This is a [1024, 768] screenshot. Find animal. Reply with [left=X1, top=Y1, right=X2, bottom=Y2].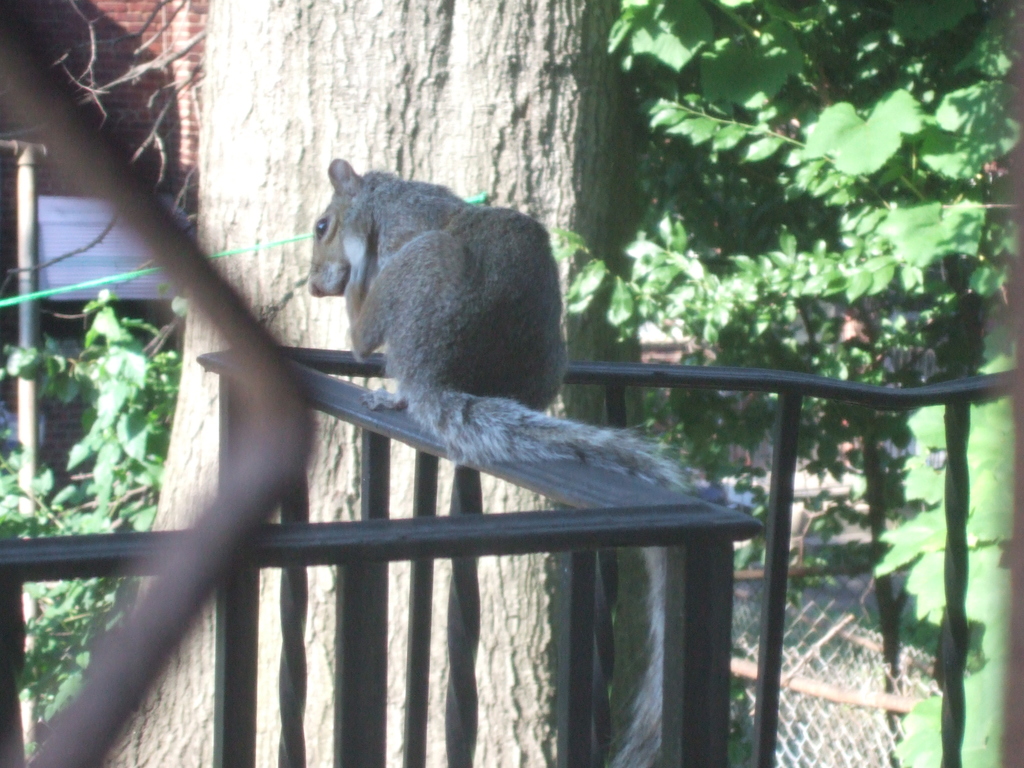
[left=305, top=156, right=700, bottom=767].
